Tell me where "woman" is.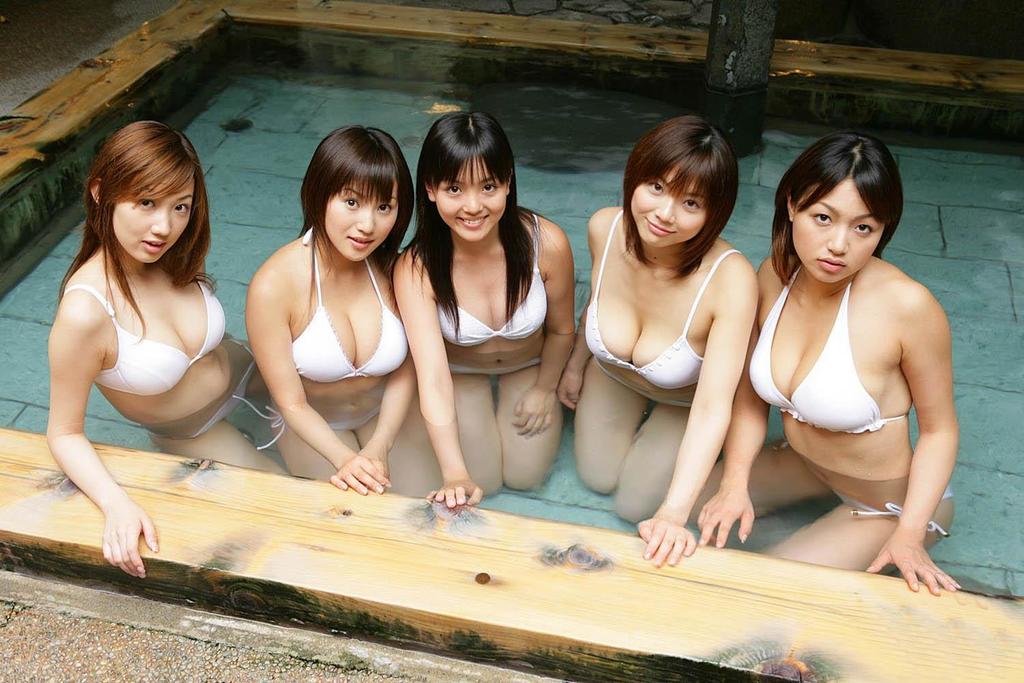
"woman" is at bbox(252, 124, 443, 495).
